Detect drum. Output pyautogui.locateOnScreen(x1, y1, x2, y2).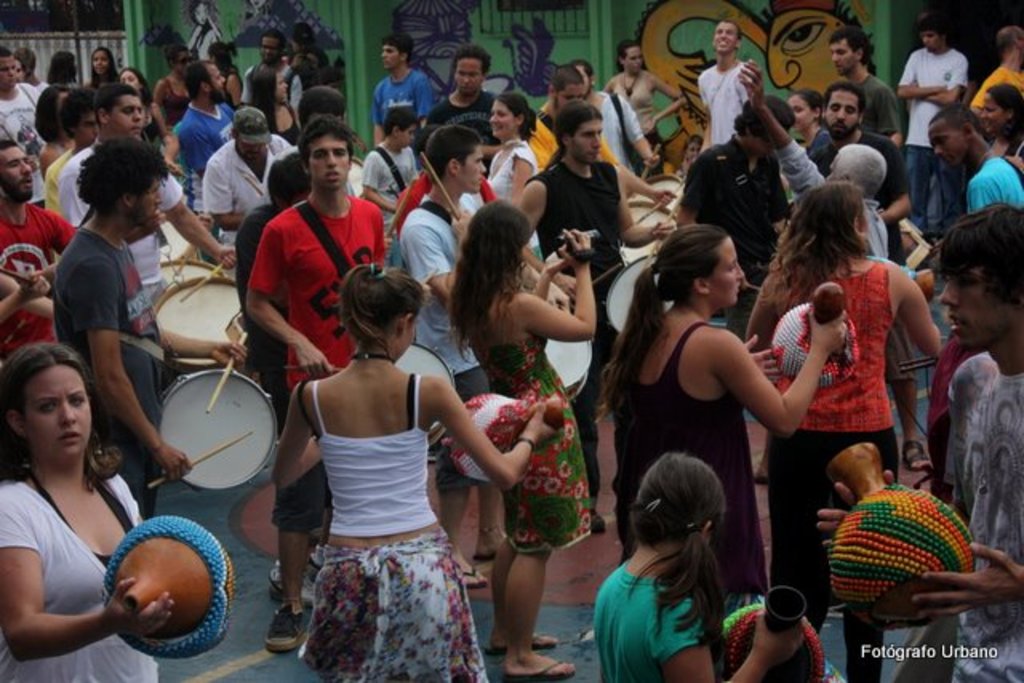
pyautogui.locateOnScreen(619, 197, 675, 267).
